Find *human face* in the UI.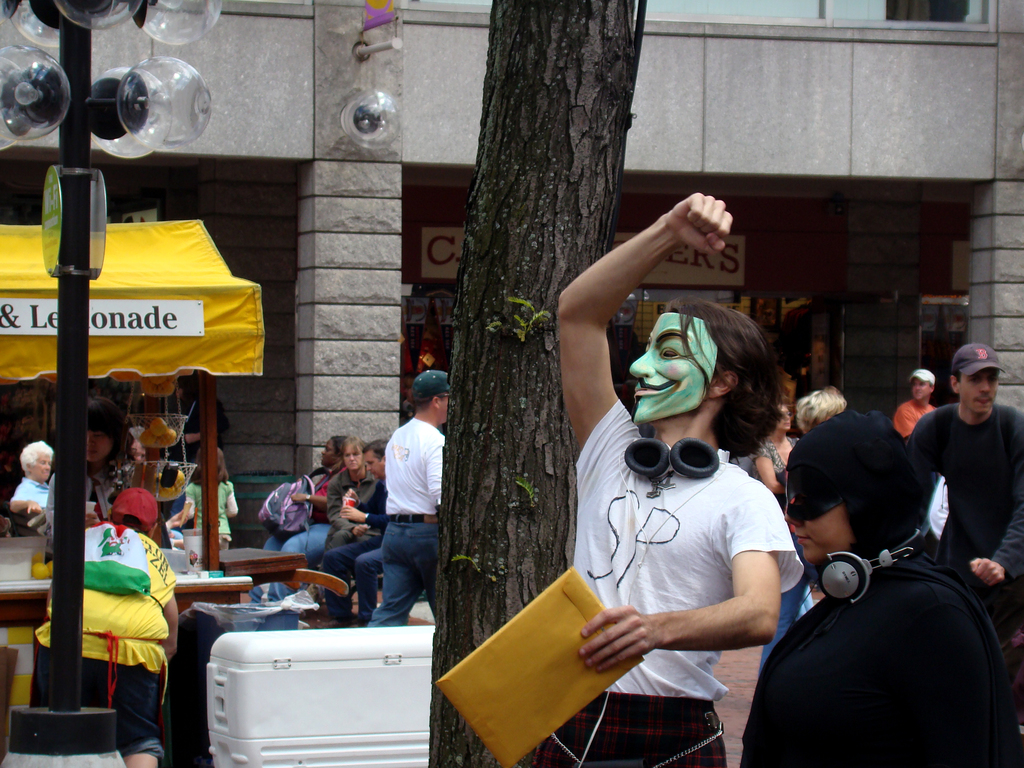
UI element at bbox=(775, 403, 791, 432).
